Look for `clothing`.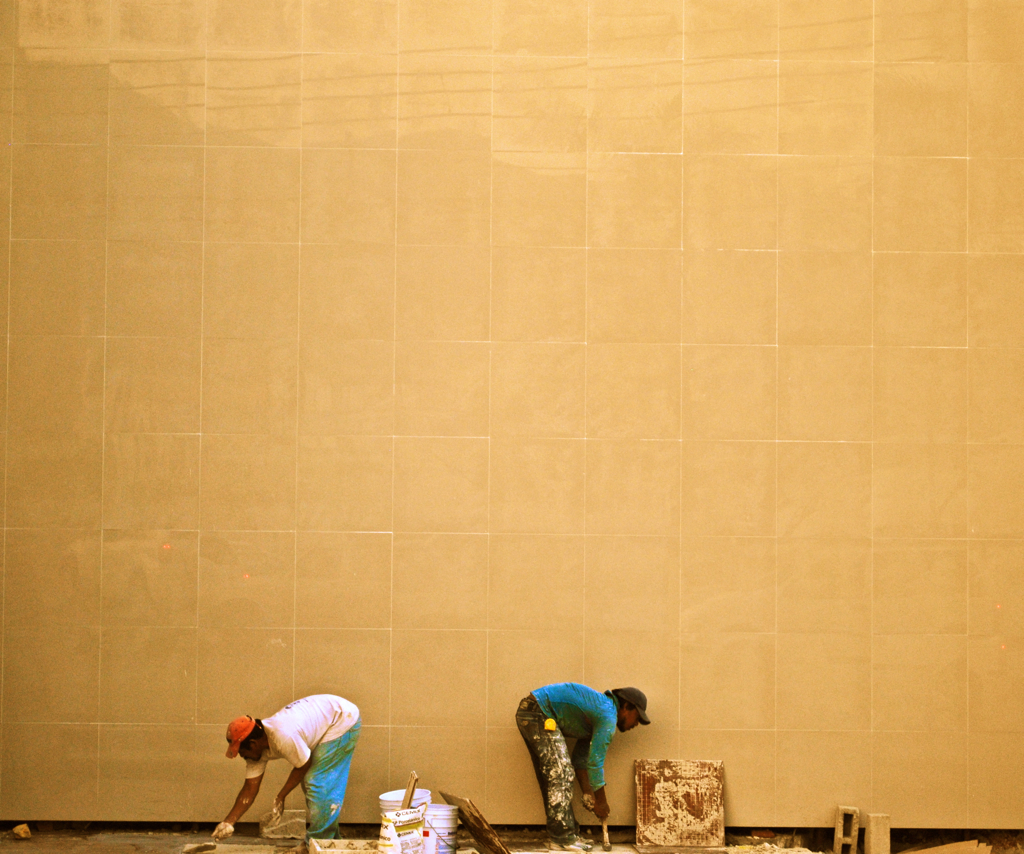
Found: [x1=241, y1=692, x2=362, y2=841].
